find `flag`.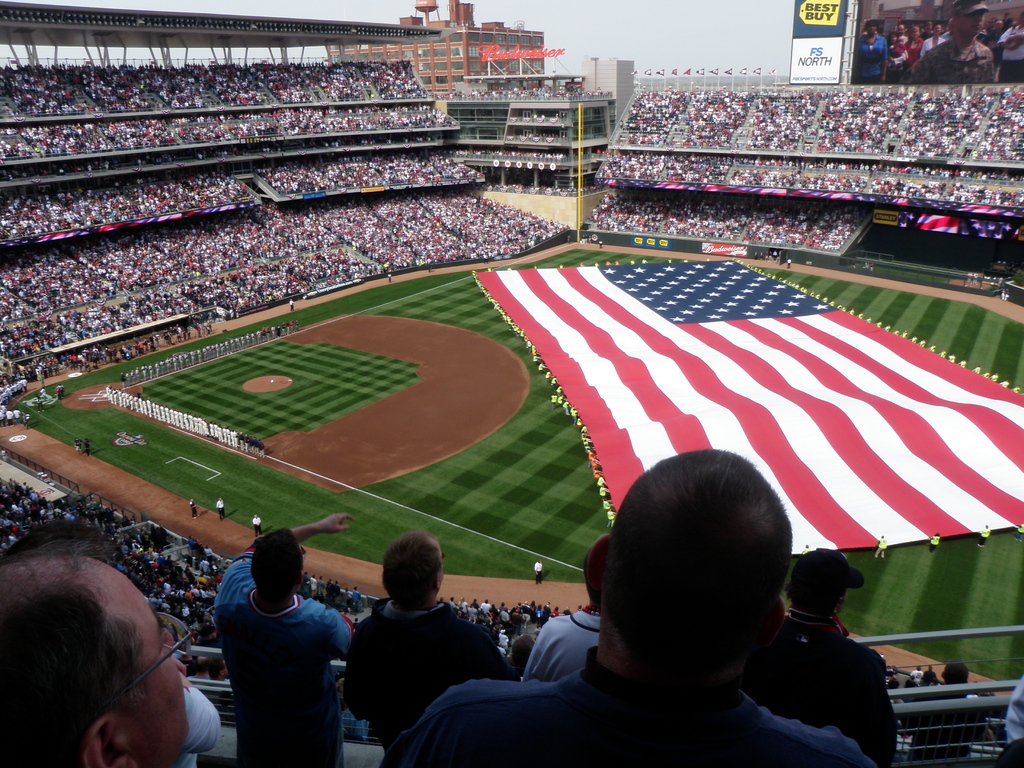
<region>446, 284, 1020, 584</region>.
